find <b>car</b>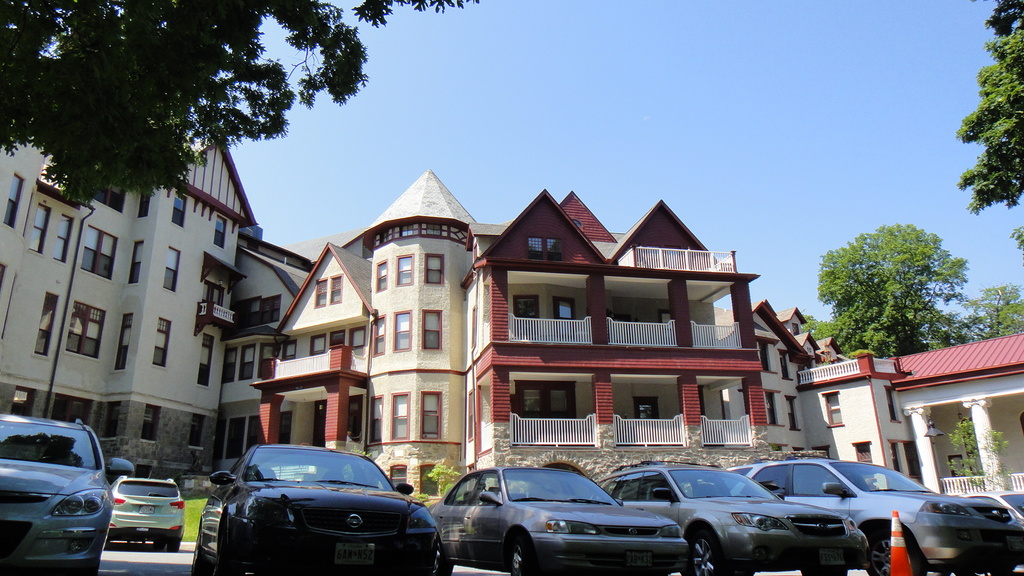
(950, 487, 1023, 520)
